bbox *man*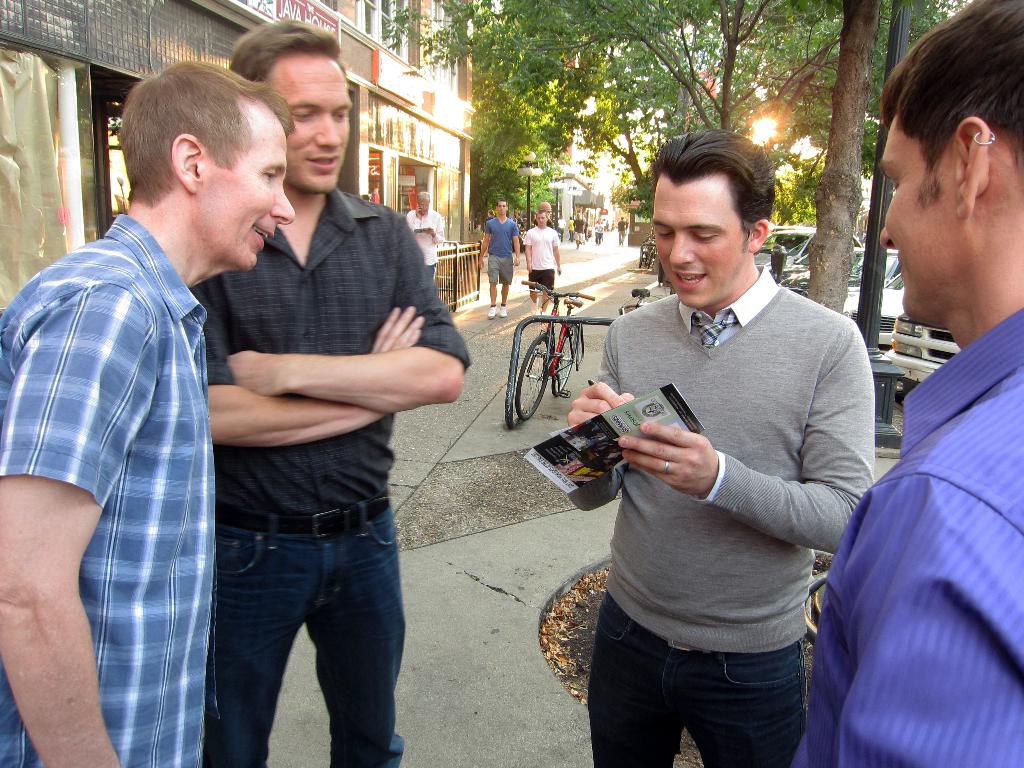
<bbox>481, 198, 518, 316</bbox>
